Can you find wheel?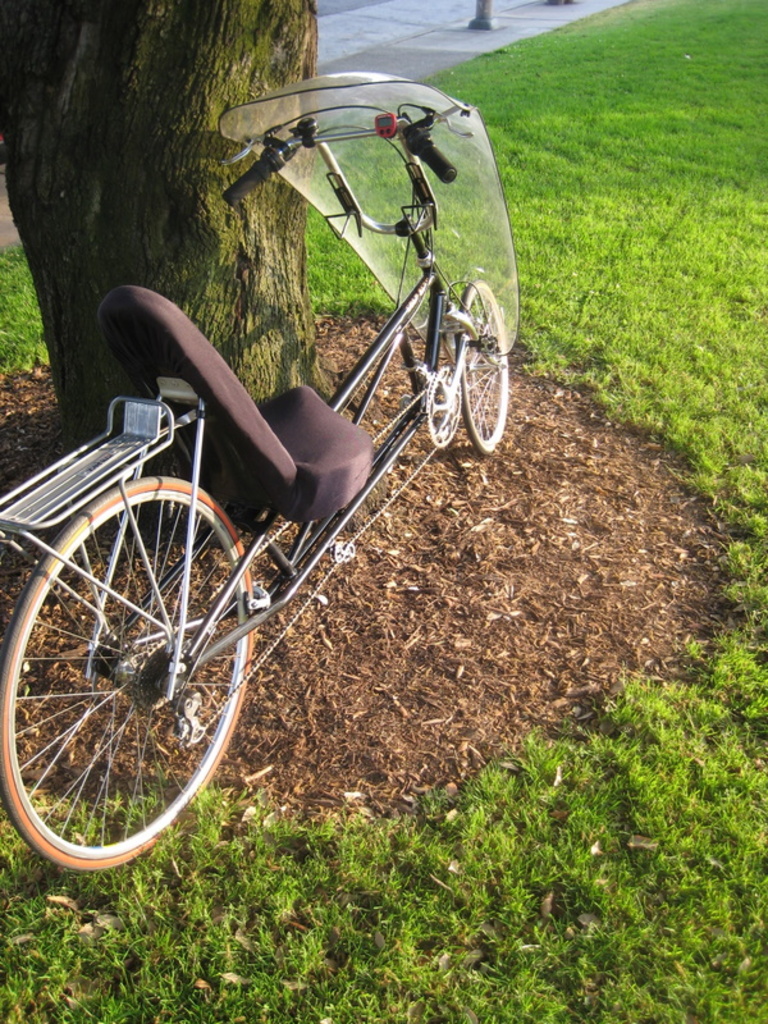
Yes, bounding box: (x1=452, y1=270, x2=511, y2=454).
